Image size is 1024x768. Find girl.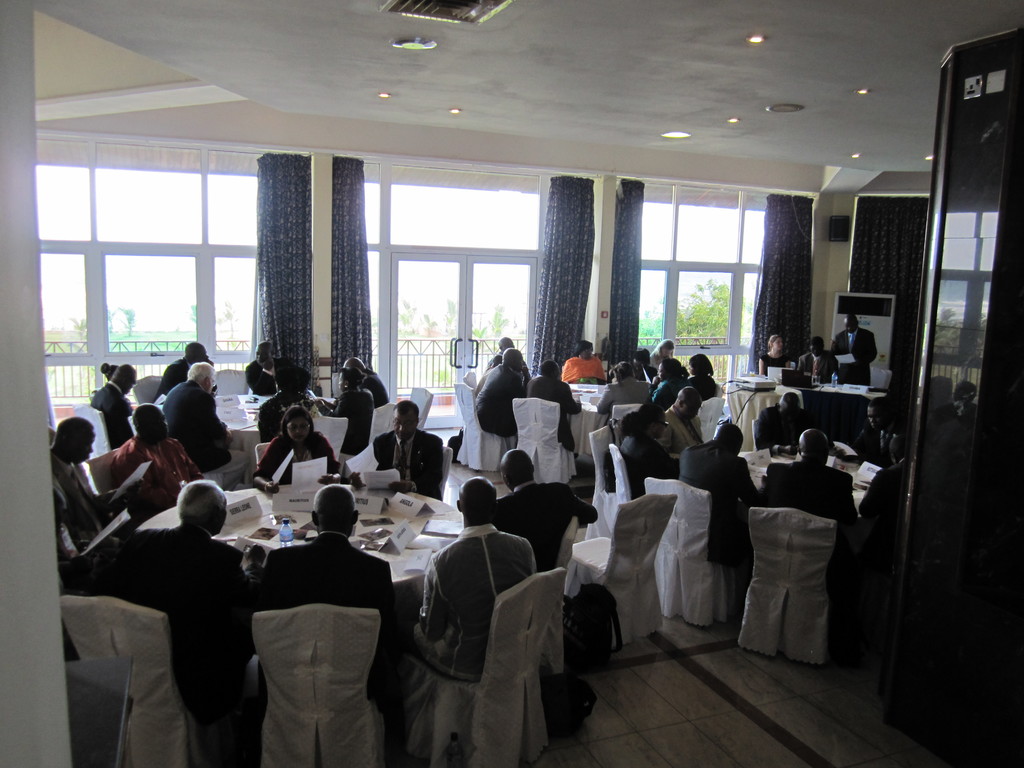
BBox(308, 364, 378, 456).
